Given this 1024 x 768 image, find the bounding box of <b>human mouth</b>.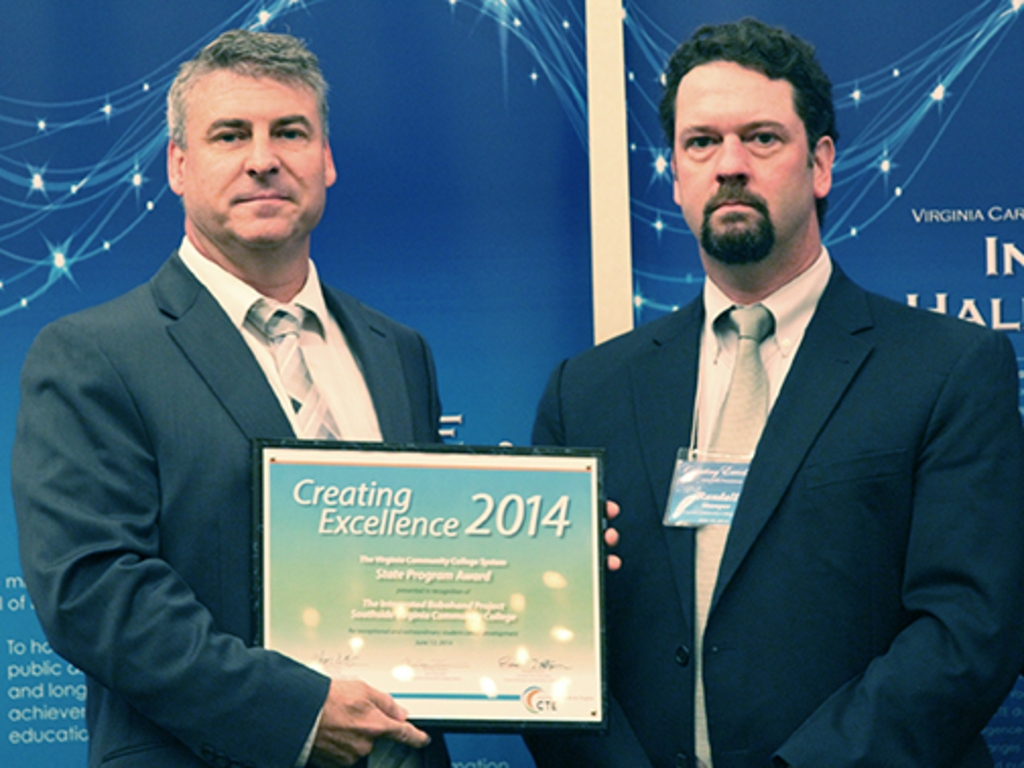
{"x1": 230, "y1": 189, "x2": 295, "y2": 209}.
